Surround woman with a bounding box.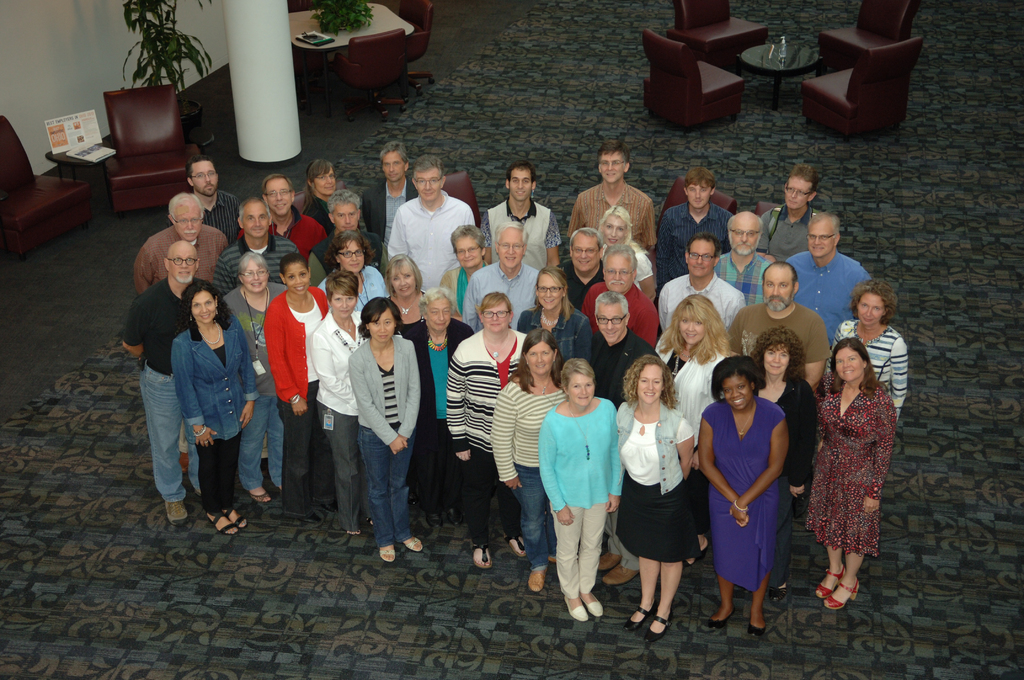
bbox=(650, 300, 733, 448).
